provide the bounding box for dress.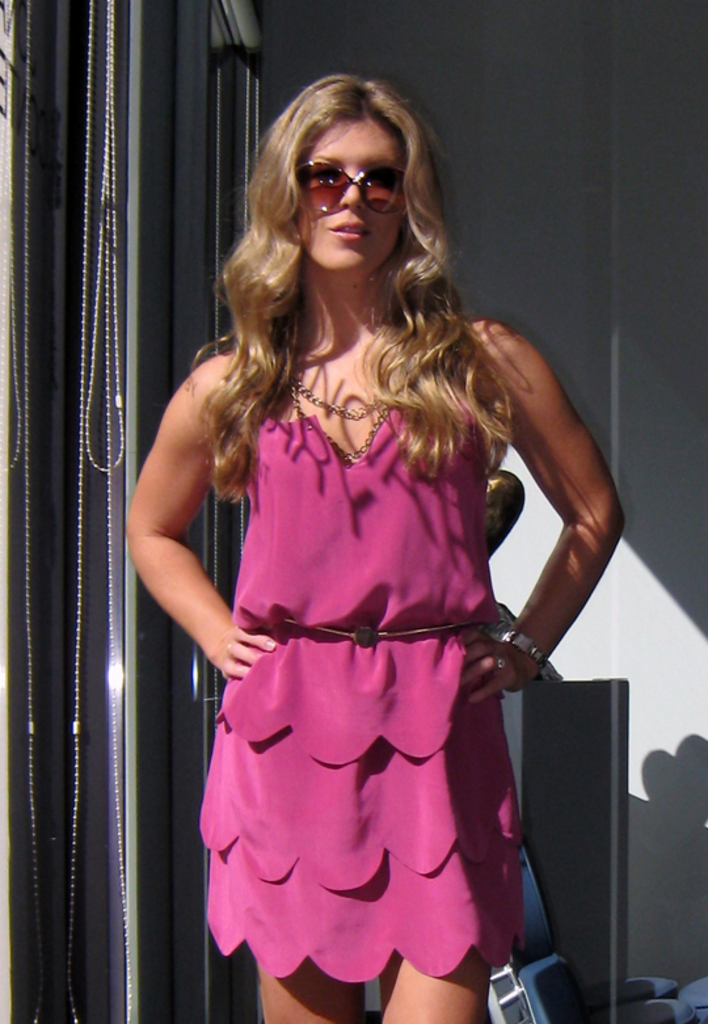
crop(169, 371, 538, 962).
